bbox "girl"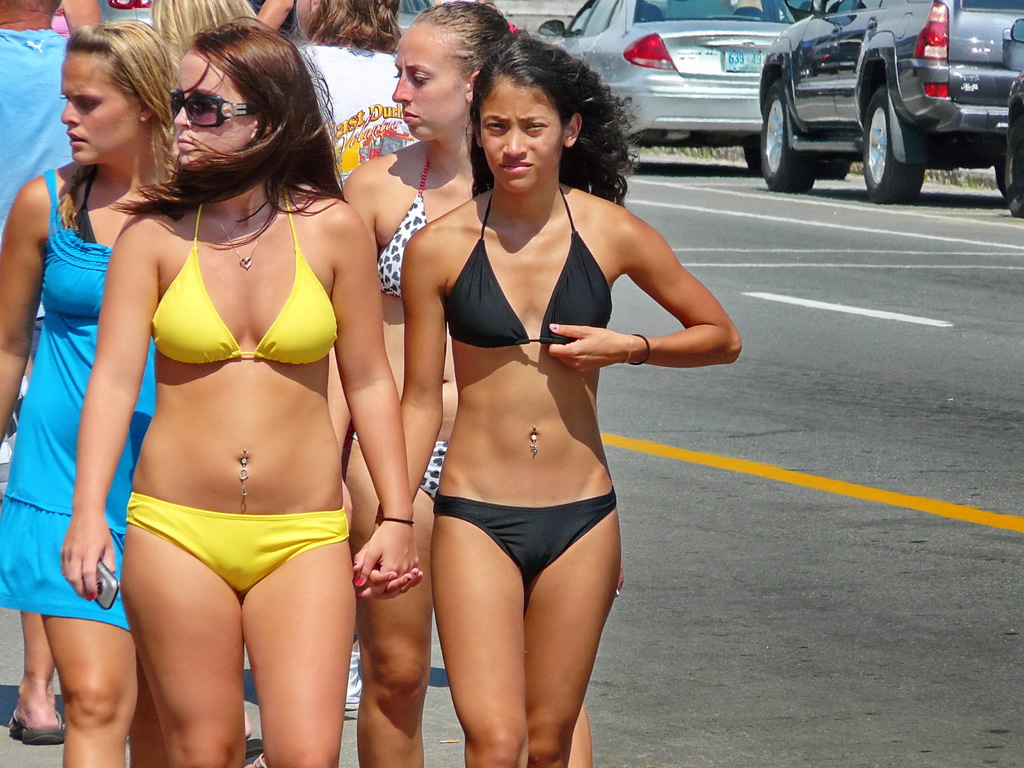
0/12/176/767
